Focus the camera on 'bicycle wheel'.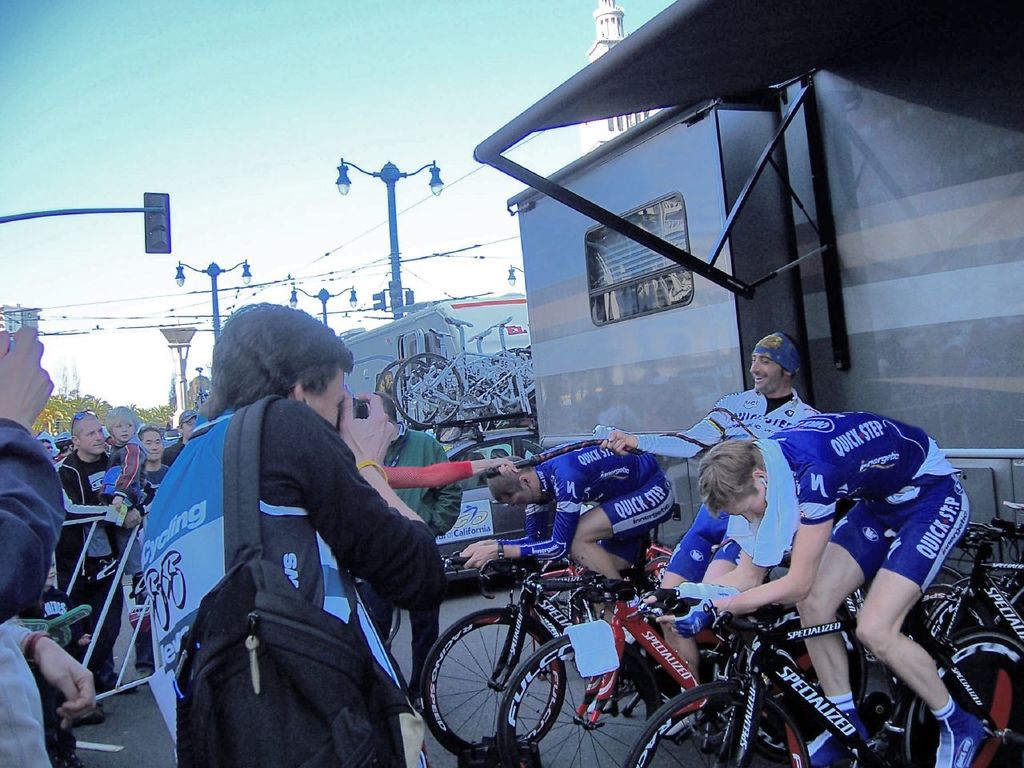
Focus region: <bbox>494, 634, 665, 767</bbox>.
